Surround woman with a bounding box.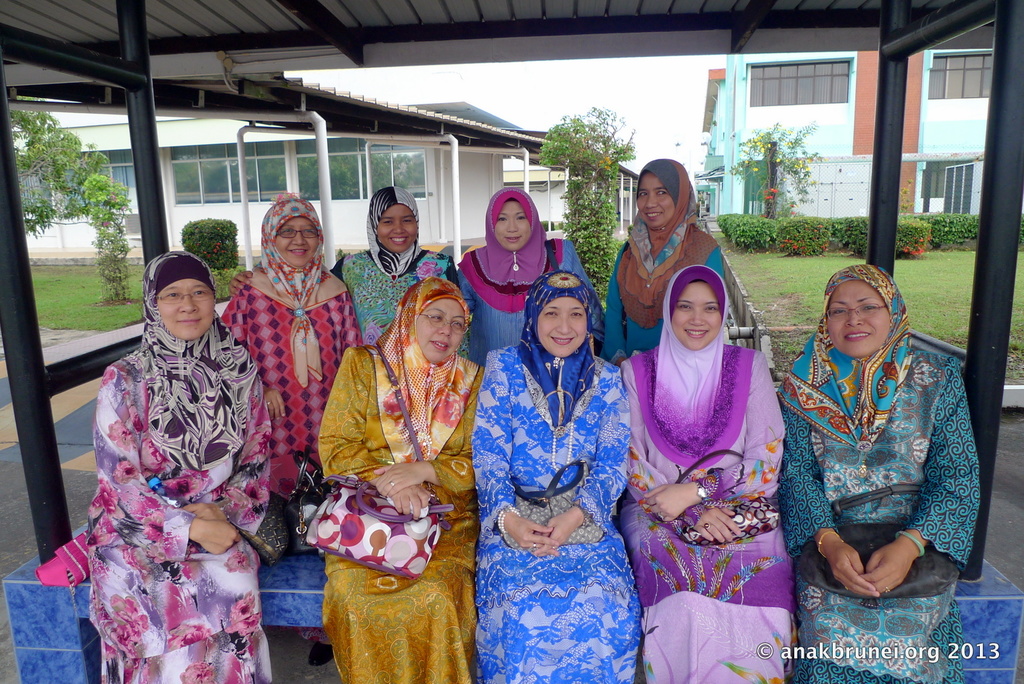
rect(619, 263, 790, 683).
